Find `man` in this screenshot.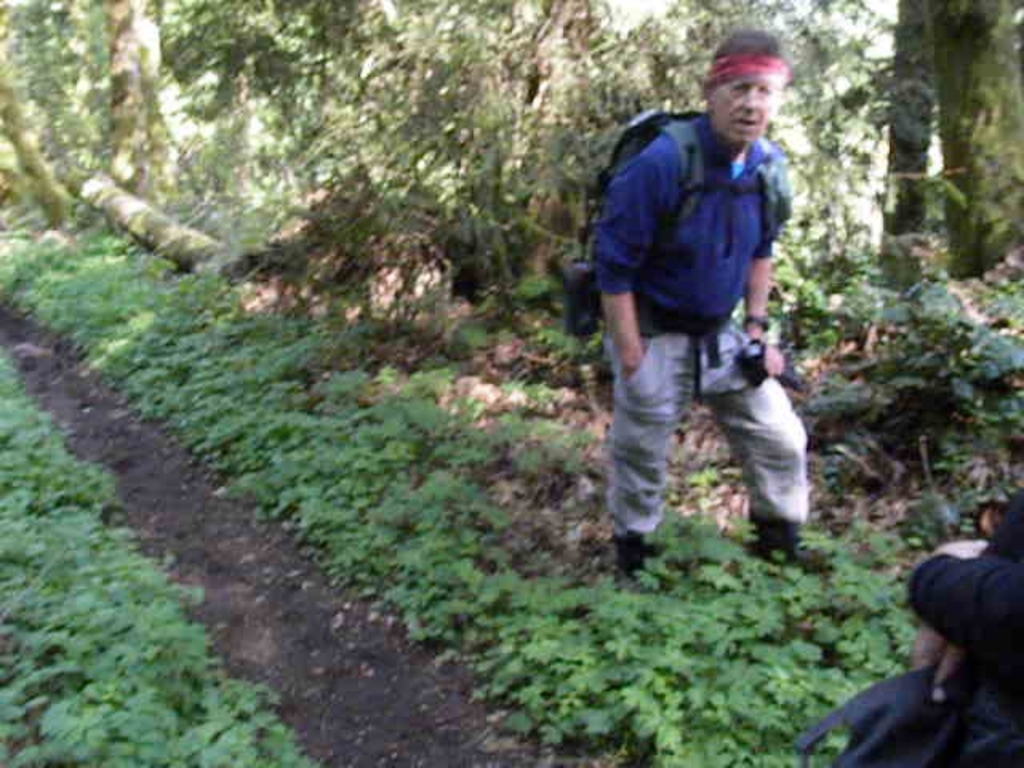
The bounding box for `man` is box(570, 38, 830, 587).
